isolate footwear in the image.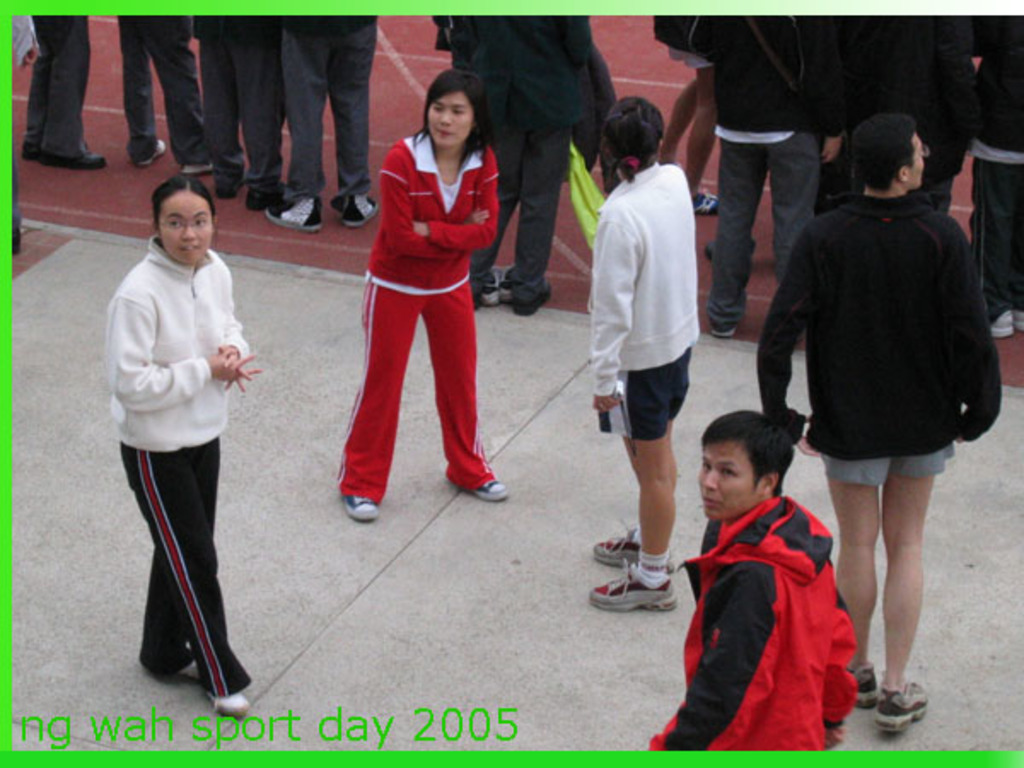
Isolated region: [left=20, top=143, right=34, bottom=160].
